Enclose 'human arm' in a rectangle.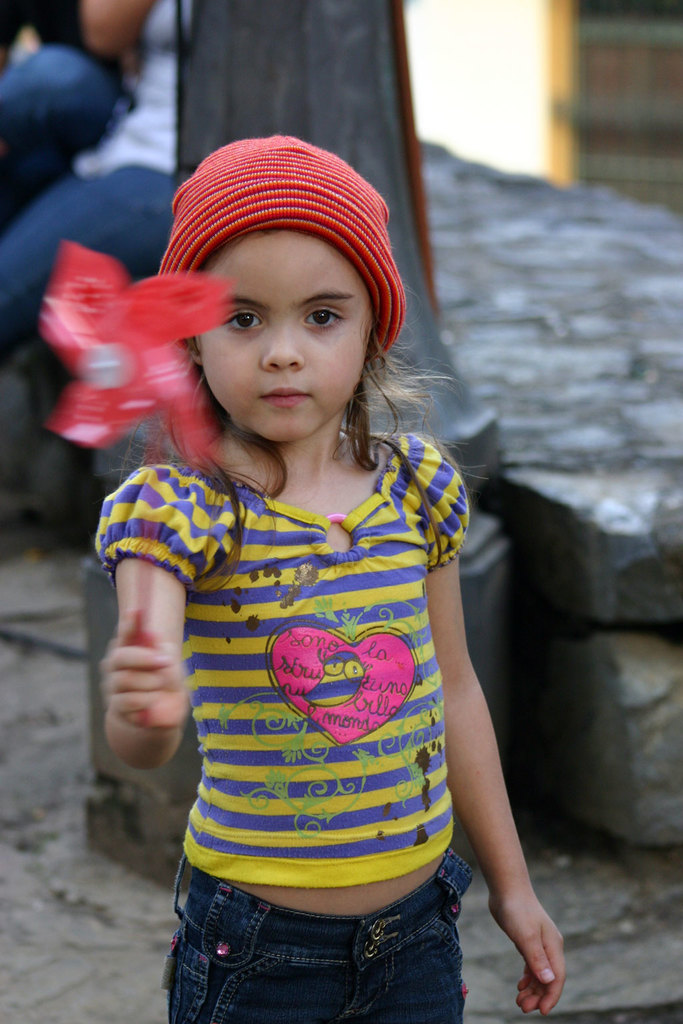
{"x1": 405, "y1": 422, "x2": 578, "y2": 1014}.
